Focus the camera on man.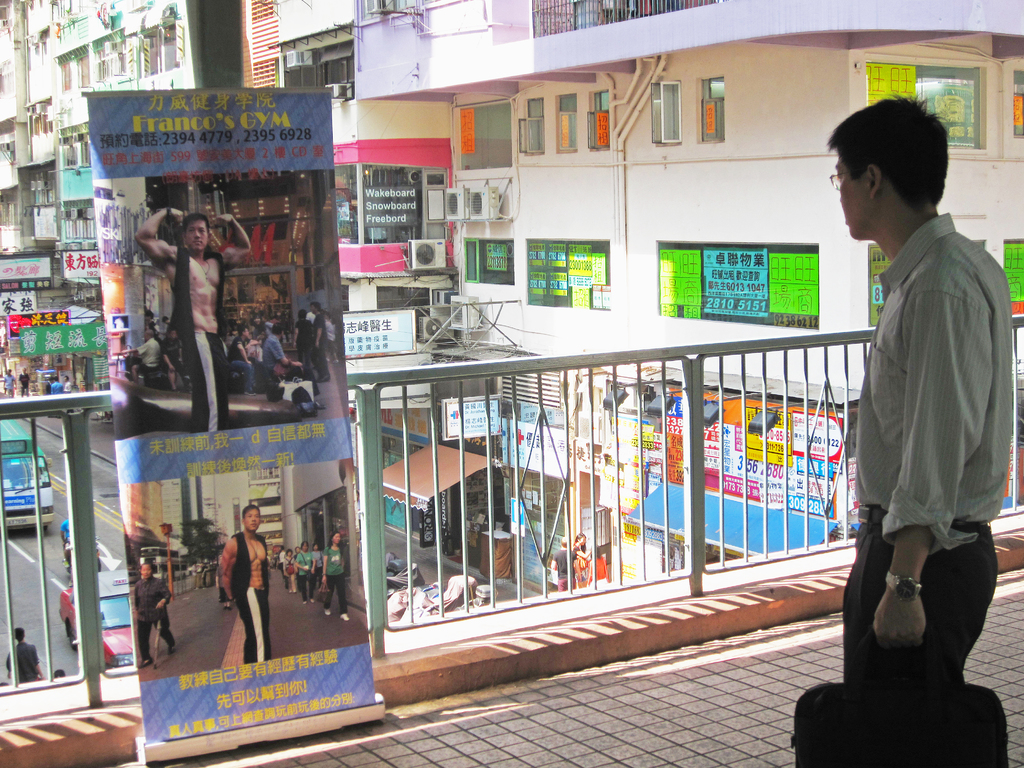
Focus region: <box>211,499,278,664</box>.
